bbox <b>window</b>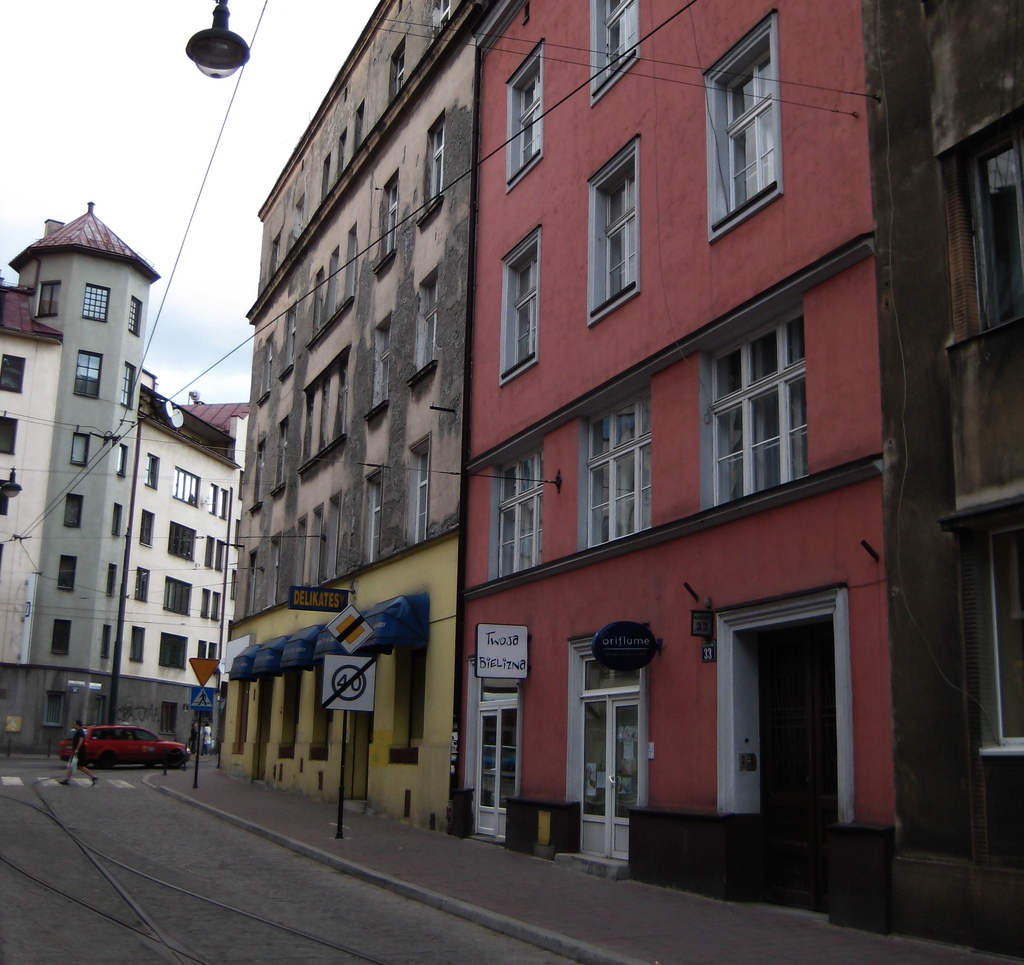
[108,501,127,539]
